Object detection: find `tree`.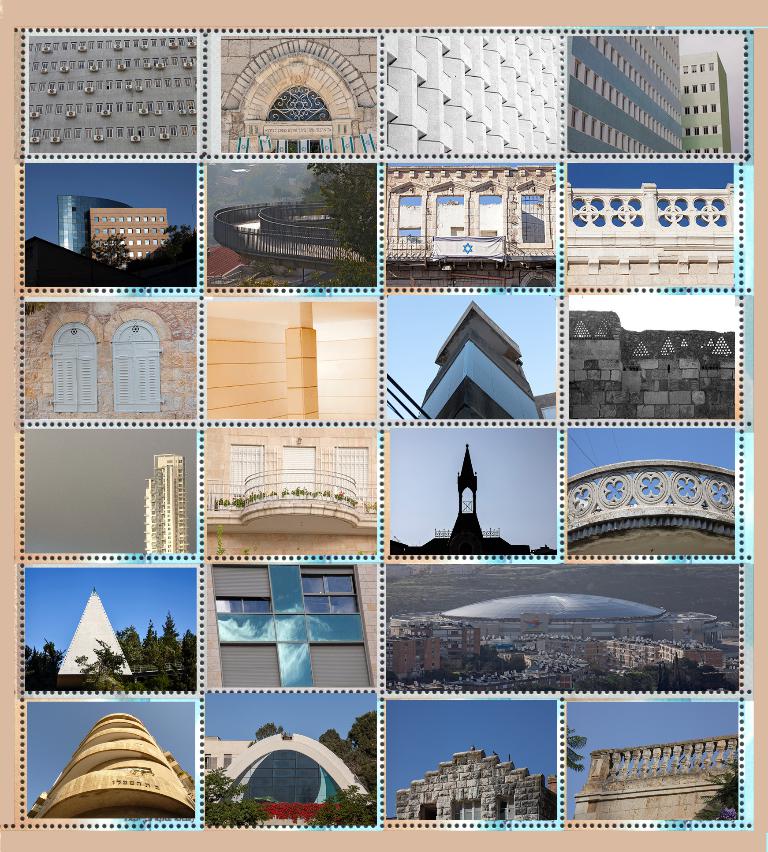
249:720:285:749.
